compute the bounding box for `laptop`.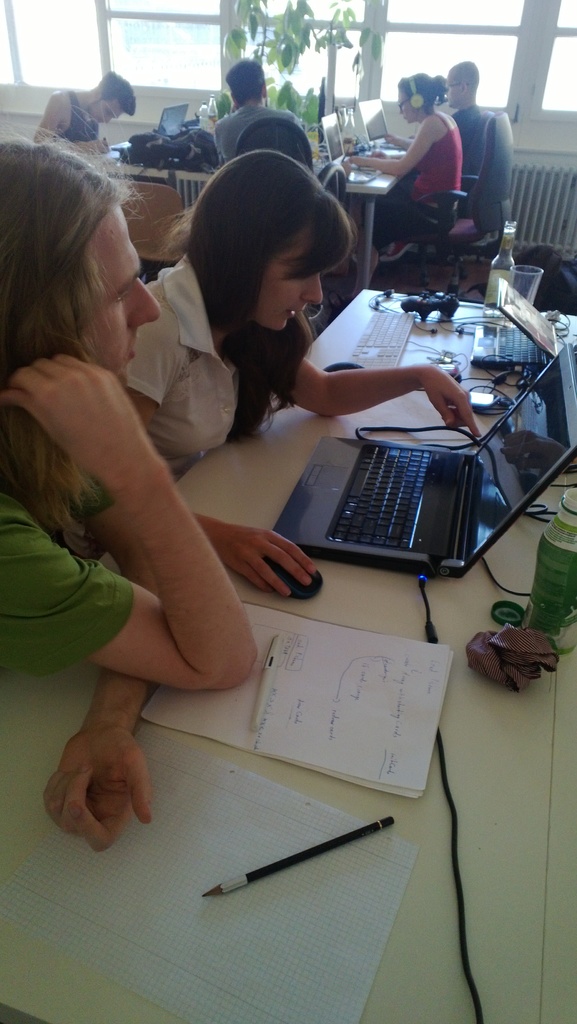
<bbox>112, 104, 192, 151</bbox>.
